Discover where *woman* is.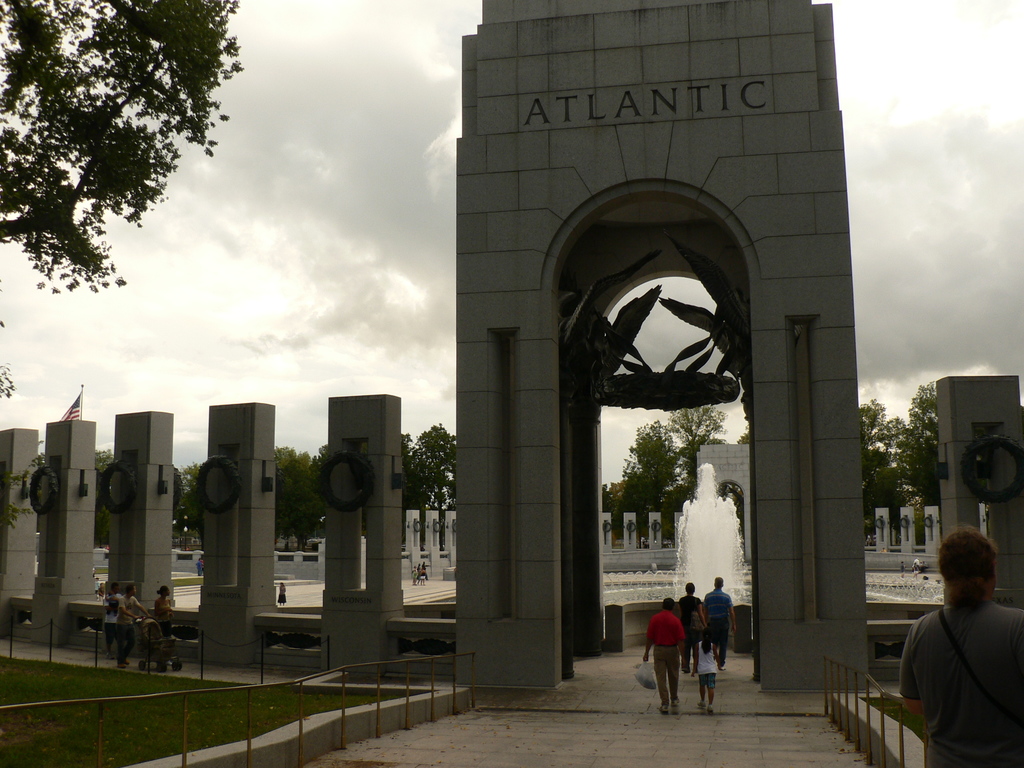
Discovered at (99, 584, 106, 600).
